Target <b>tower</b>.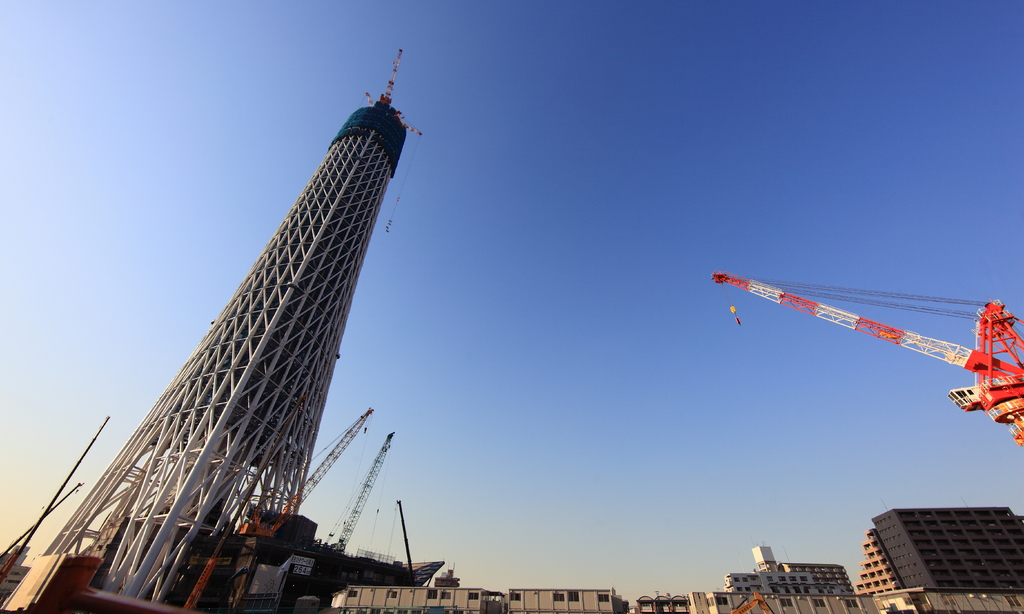
Target region: box=[721, 538, 854, 610].
